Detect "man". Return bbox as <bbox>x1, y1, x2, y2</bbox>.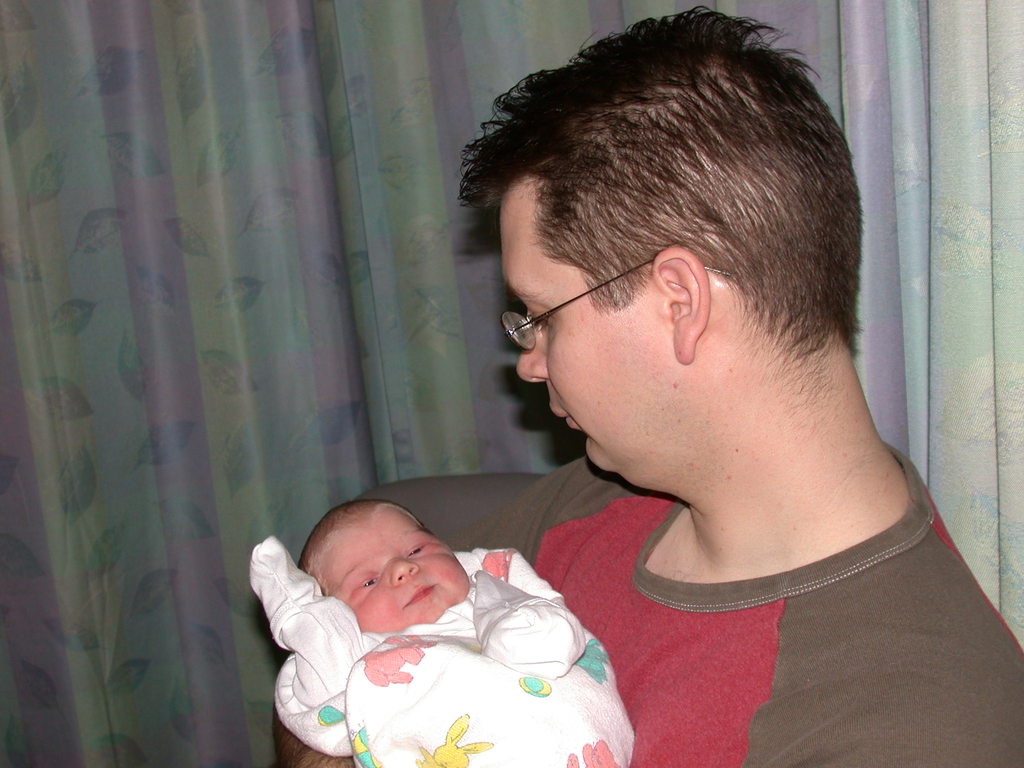
<bbox>259, 27, 1023, 765</bbox>.
